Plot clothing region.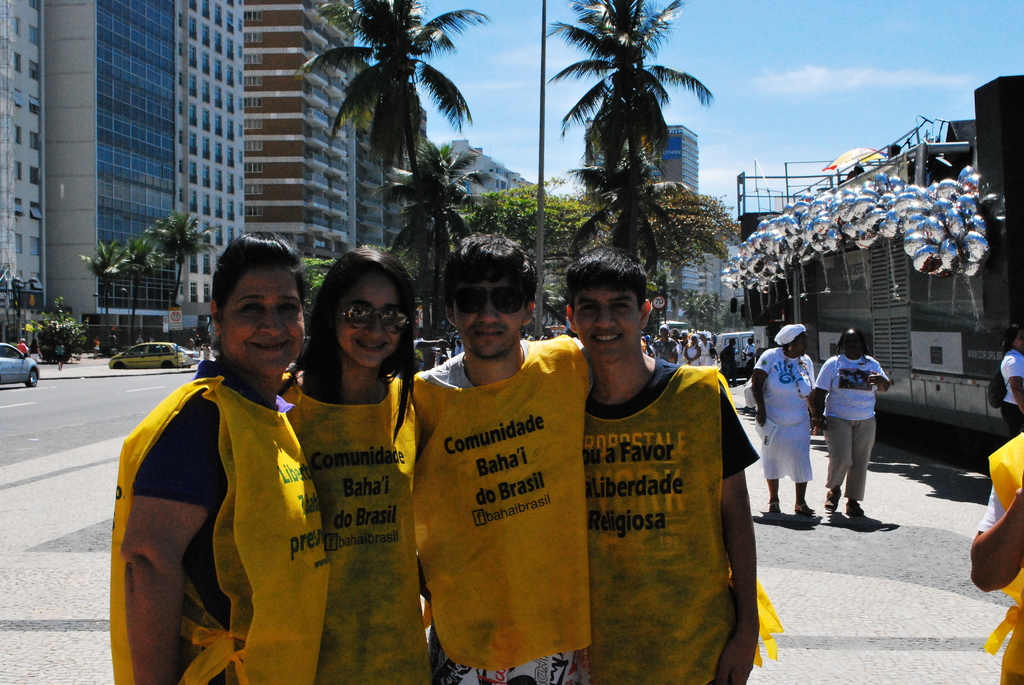
Plotted at bbox(276, 374, 417, 684).
